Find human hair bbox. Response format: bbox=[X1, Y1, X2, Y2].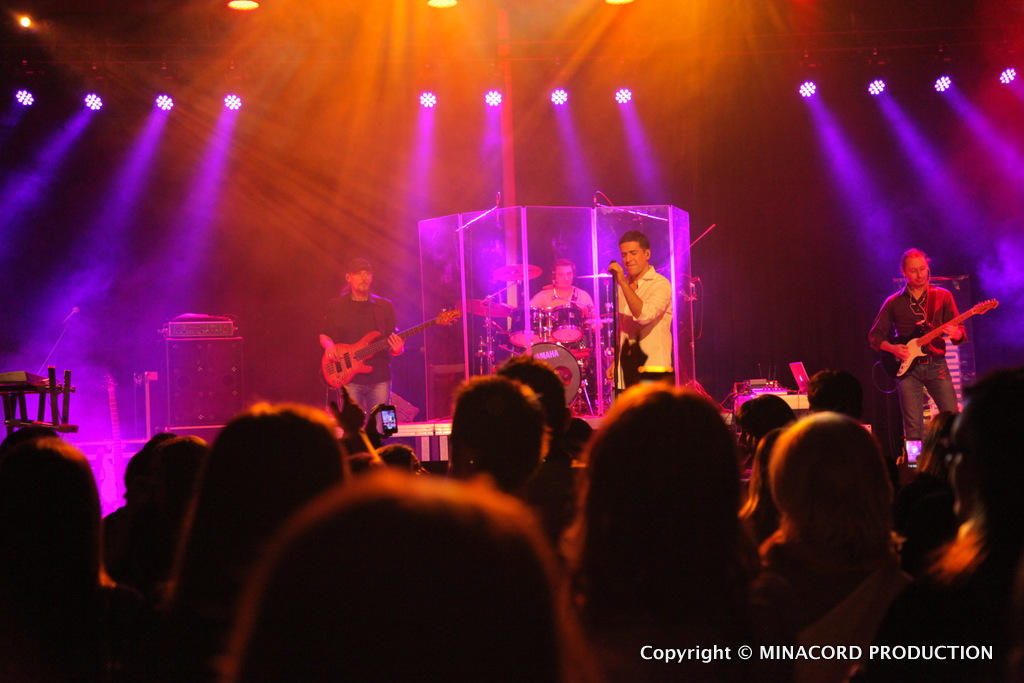
bbox=[567, 382, 766, 682].
